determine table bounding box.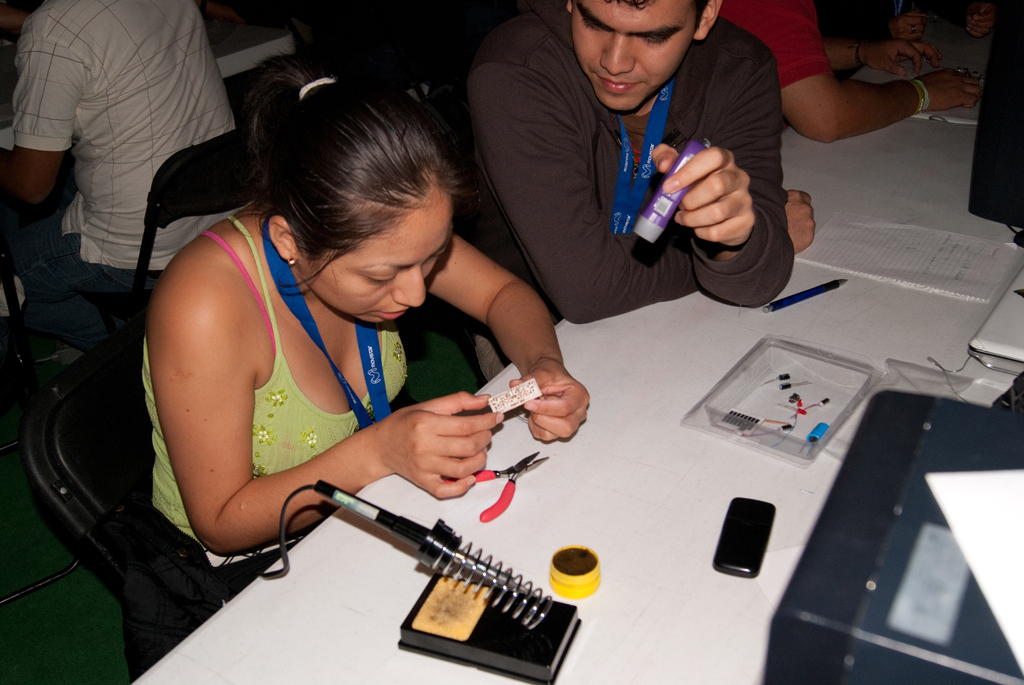
Determined: l=146, t=152, r=893, b=684.
